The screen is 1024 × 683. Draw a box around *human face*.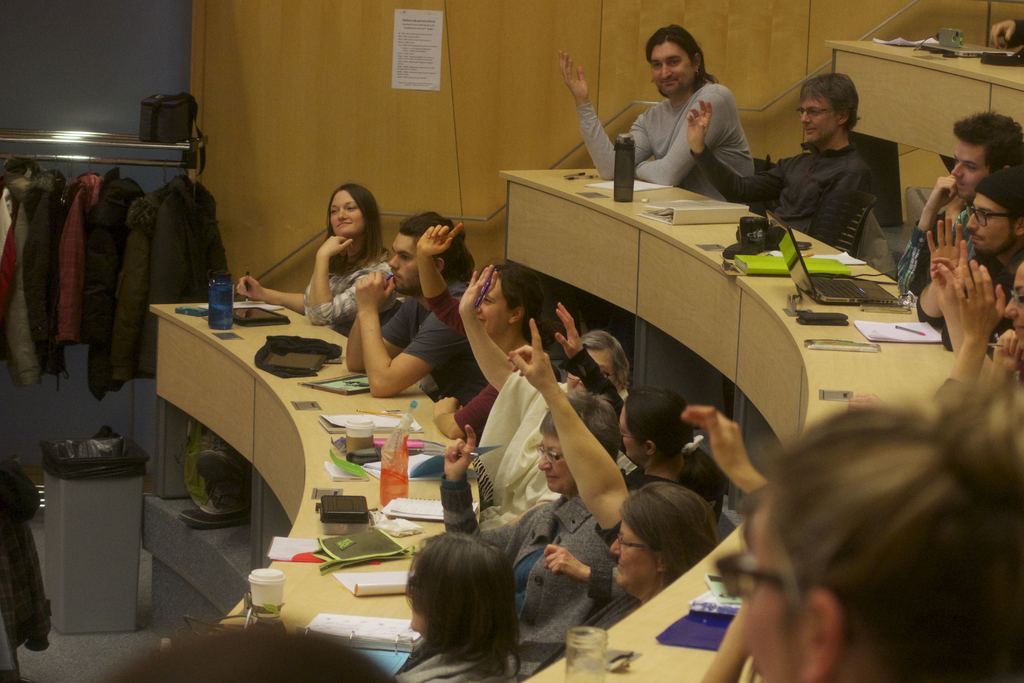
box(327, 190, 361, 239).
